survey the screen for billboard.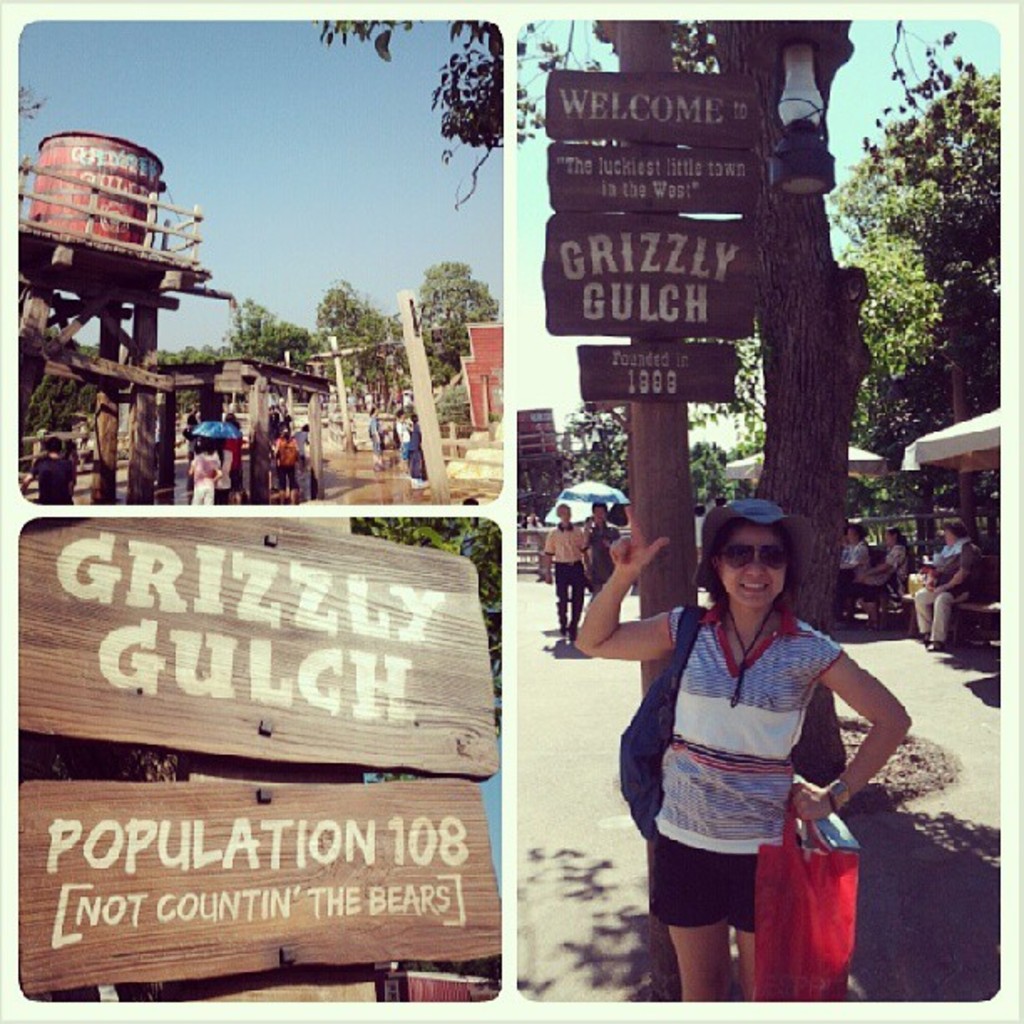
Survey found: [549,65,755,136].
